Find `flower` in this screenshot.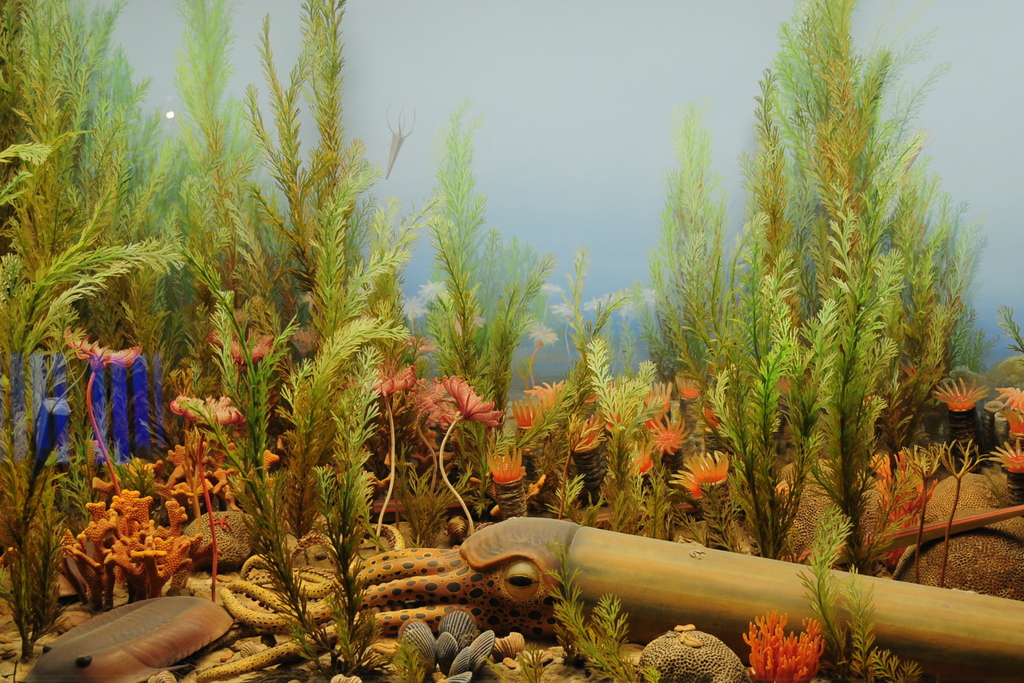
The bounding box for `flower` is <bbox>67, 327, 140, 374</bbox>.
